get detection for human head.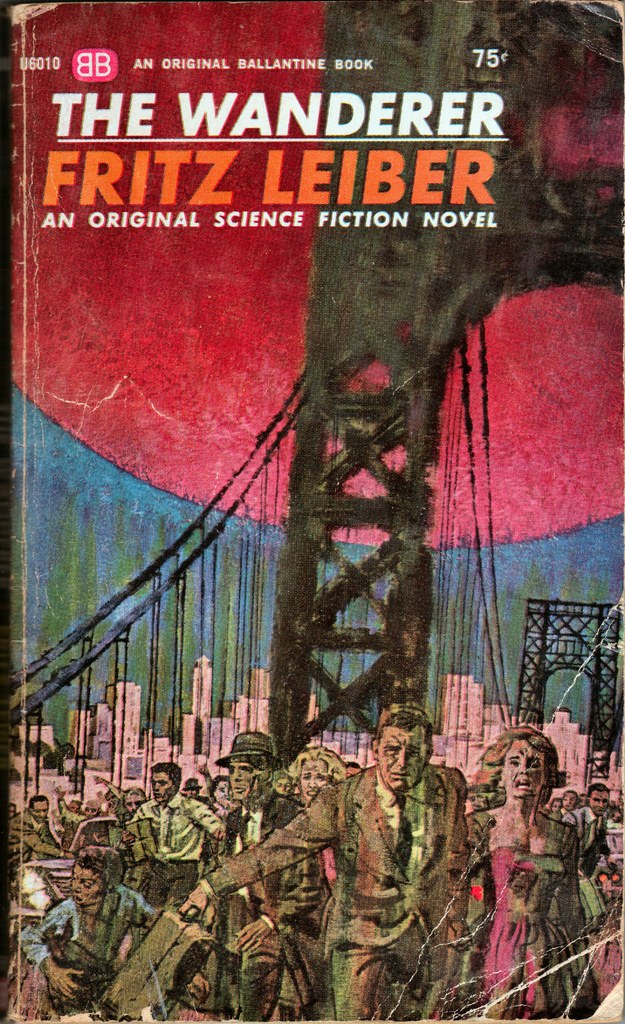
Detection: <box>270,774,294,801</box>.
